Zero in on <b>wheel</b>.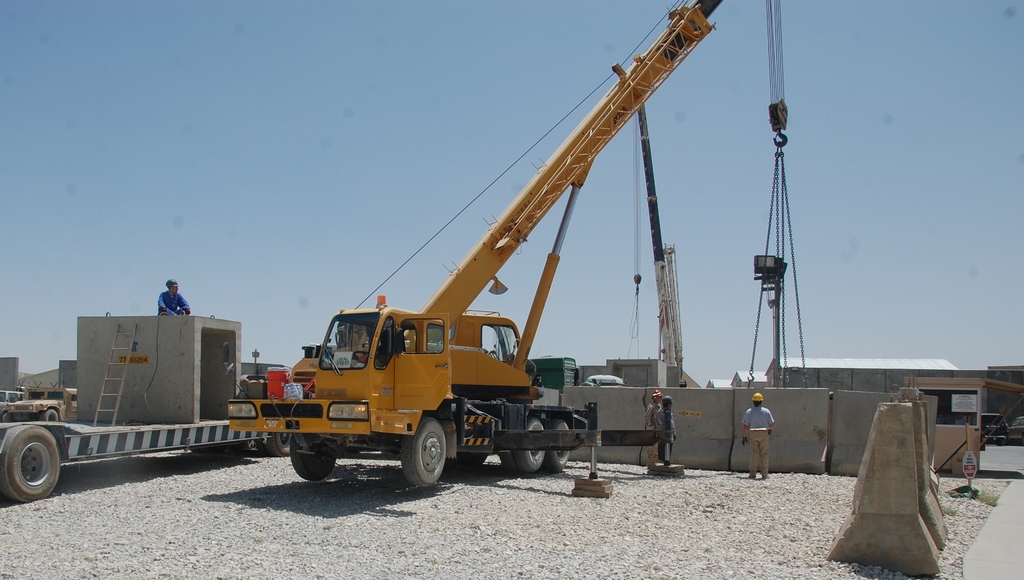
Zeroed in: <region>354, 350, 371, 358</region>.
